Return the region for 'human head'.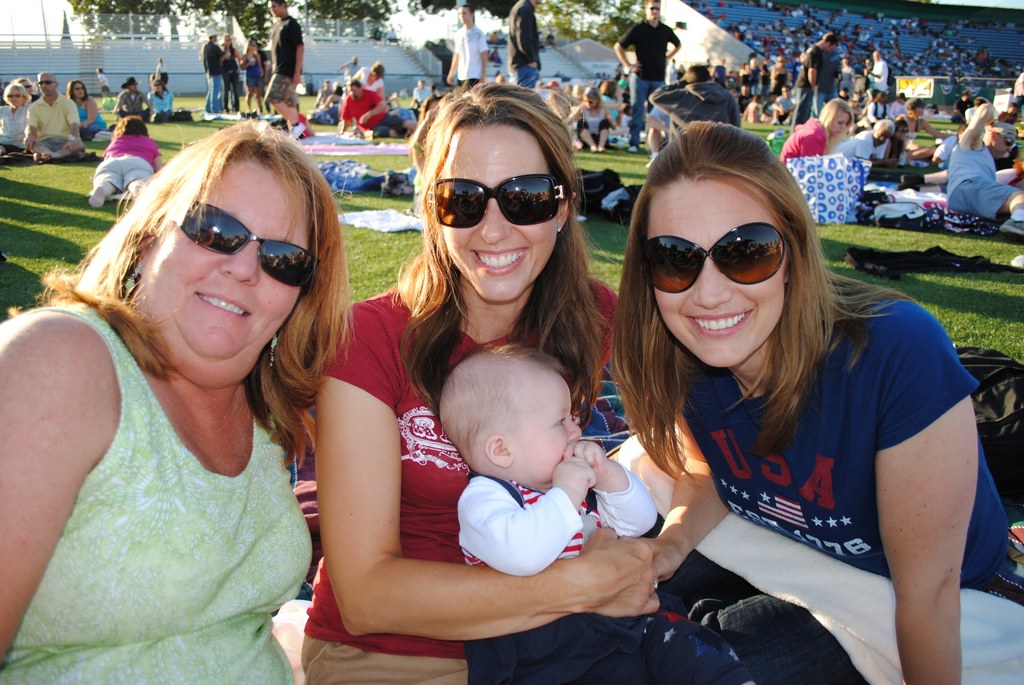
pyautogui.locateOnScreen(12, 77, 36, 95).
